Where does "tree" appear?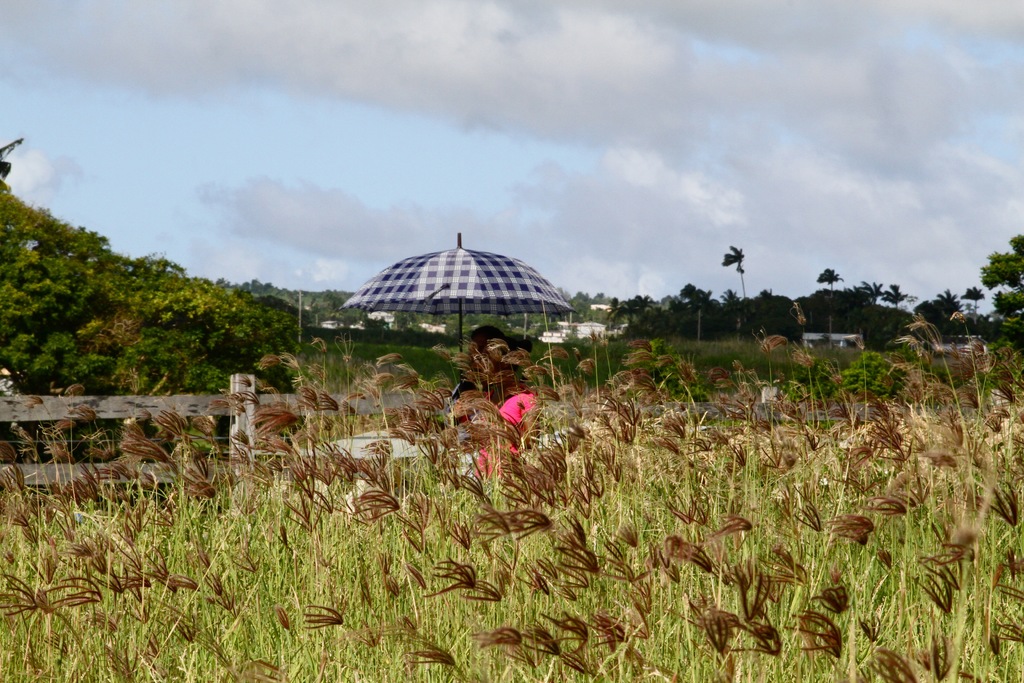
Appears at l=816, t=265, r=845, b=292.
